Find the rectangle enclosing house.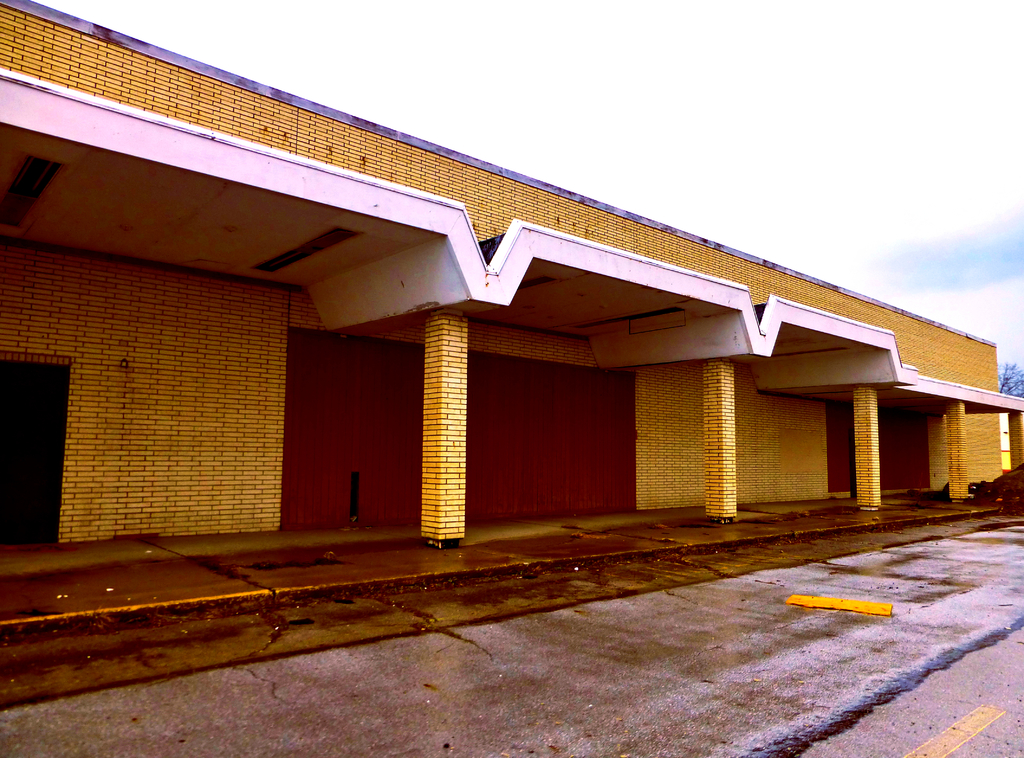
(2, 0, 1023, 544).
